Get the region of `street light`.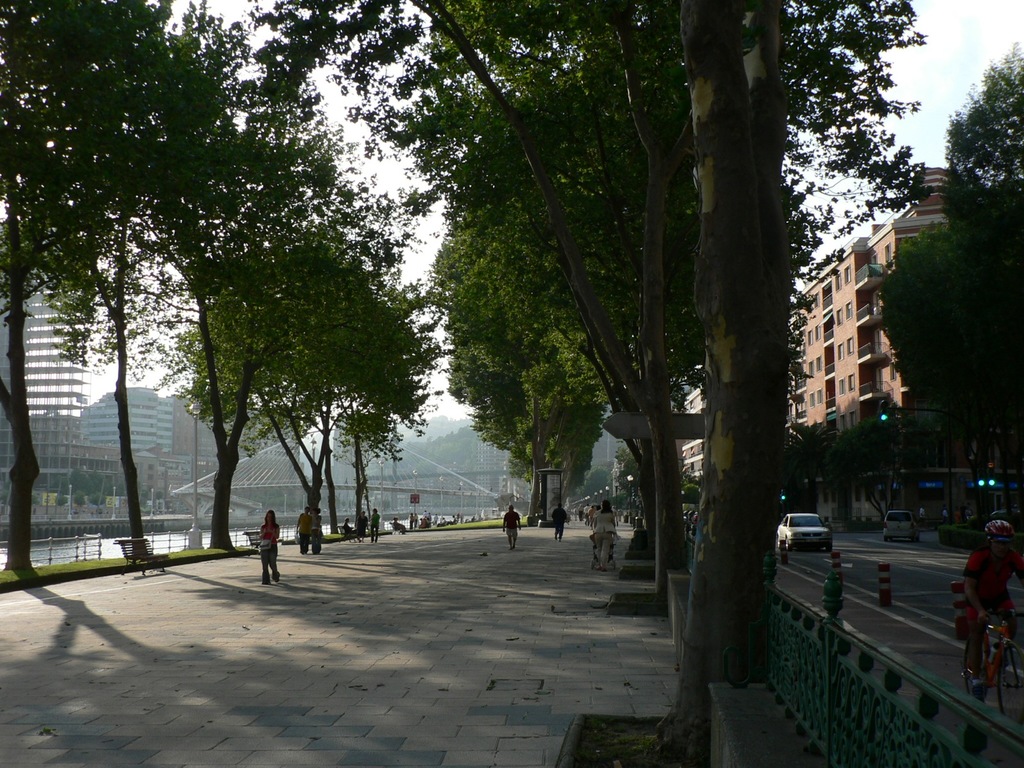
locate(598, 489, 600, 502).
